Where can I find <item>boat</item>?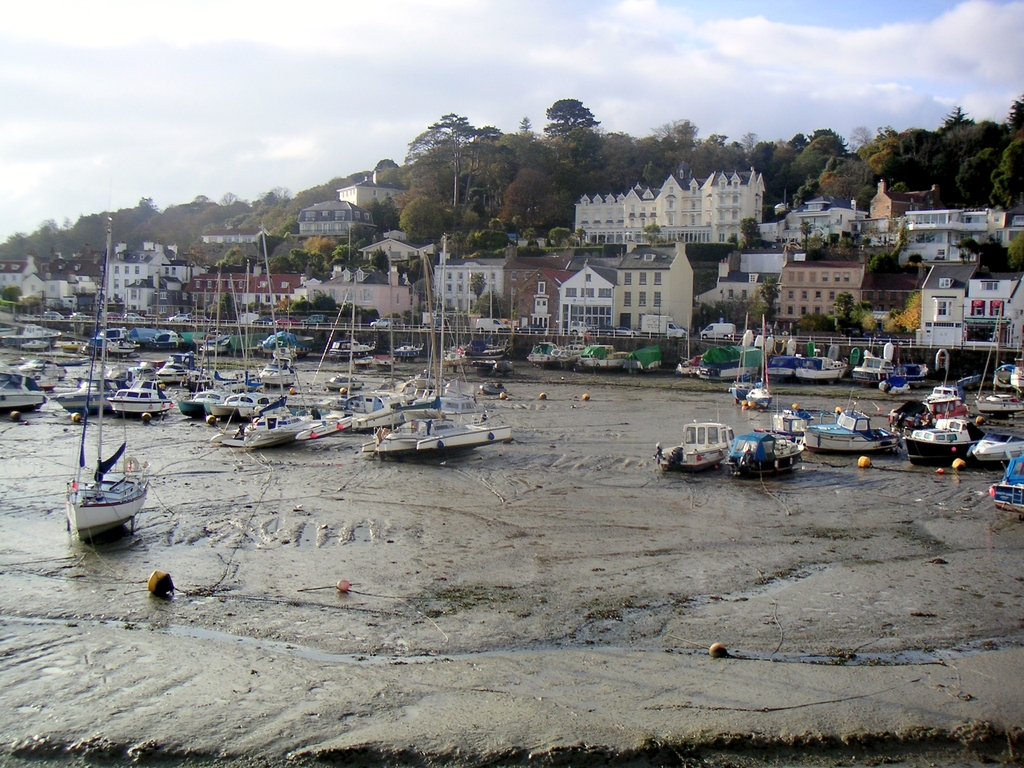
You can find it at <box>672,310,707,371</box>.
